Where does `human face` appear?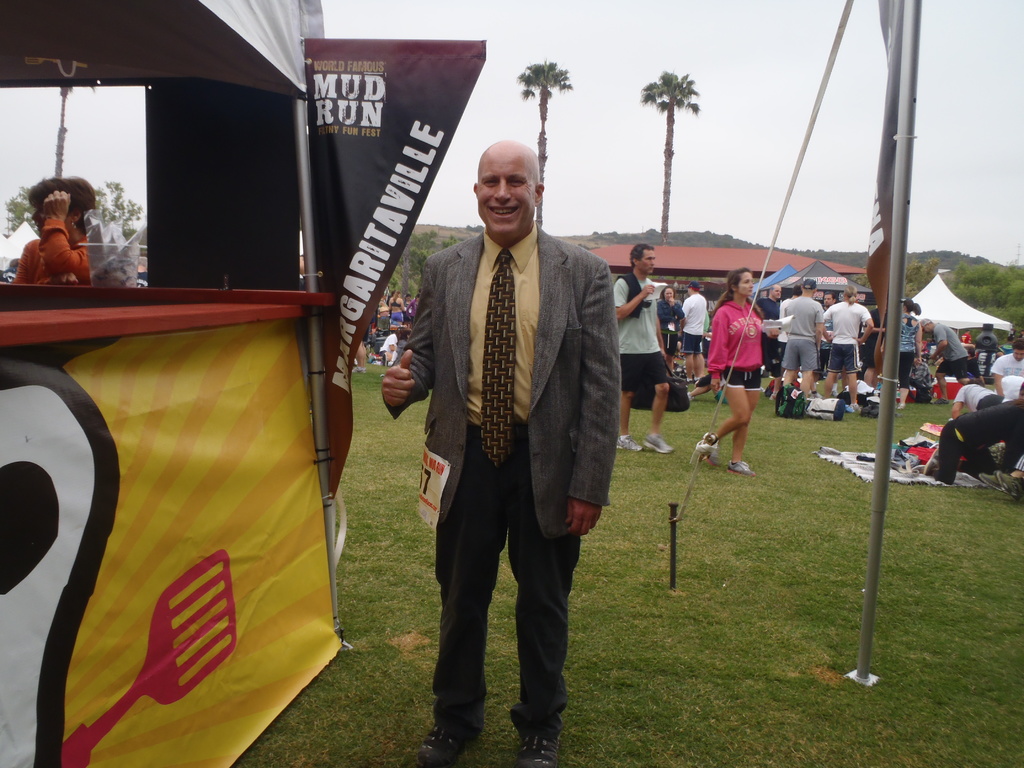
Appears at [824,296,834,309].
